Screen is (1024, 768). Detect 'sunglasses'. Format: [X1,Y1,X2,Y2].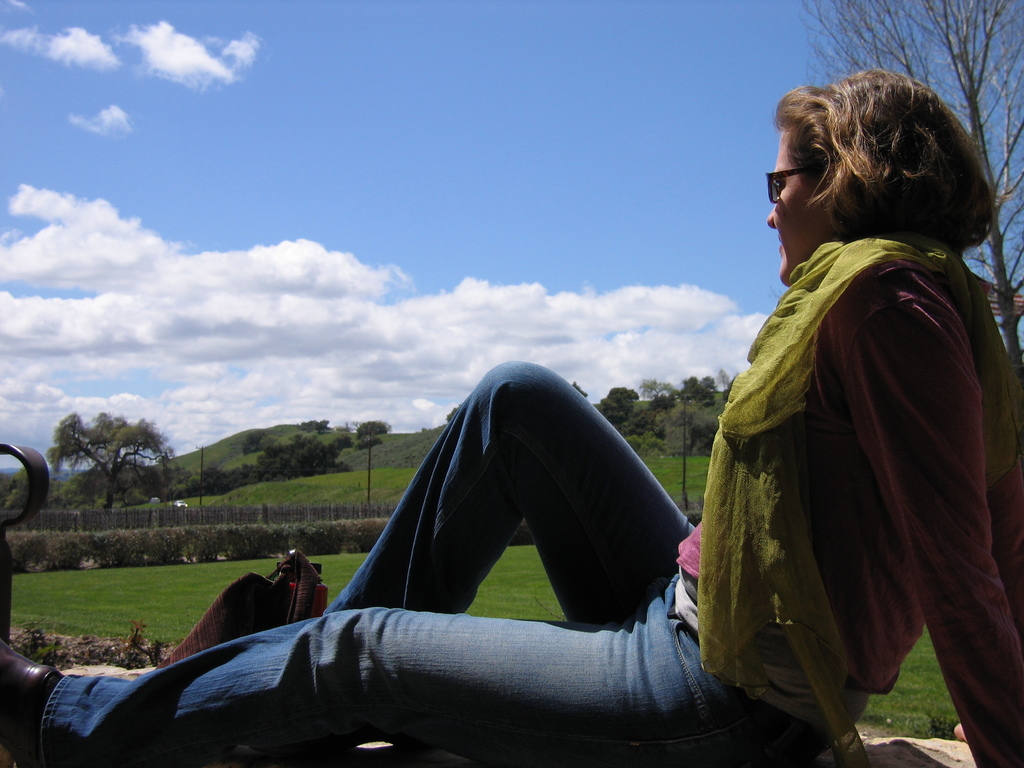
[765,163,826,205].
